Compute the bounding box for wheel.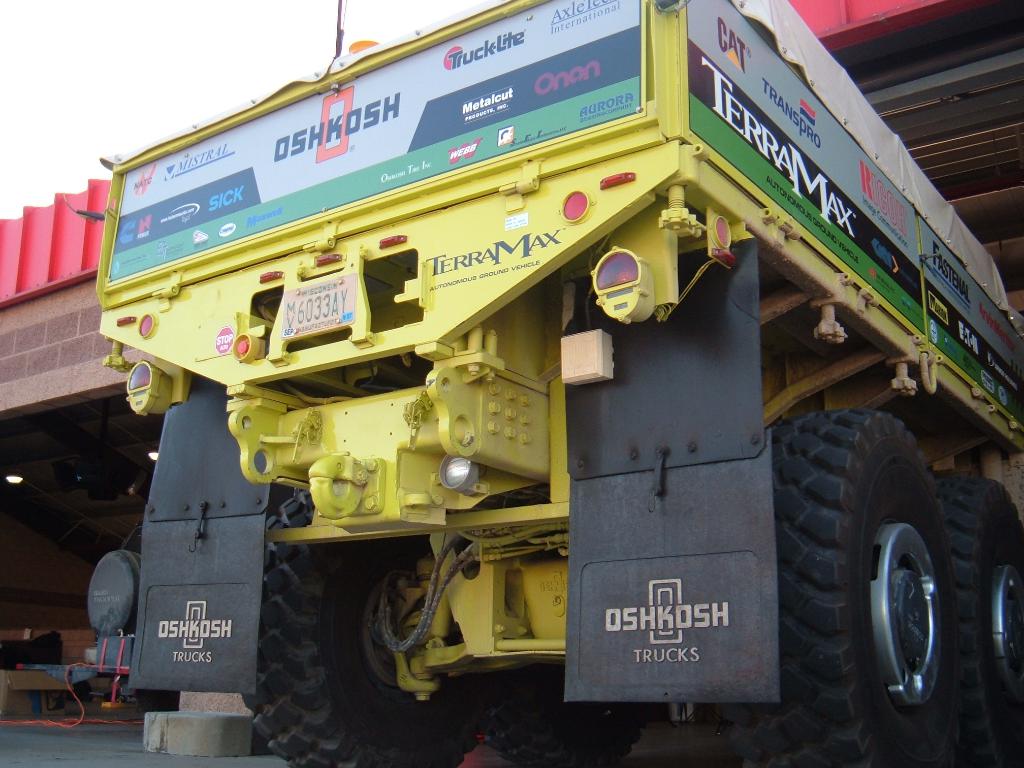
bbox(90, 549, 143, 638).
